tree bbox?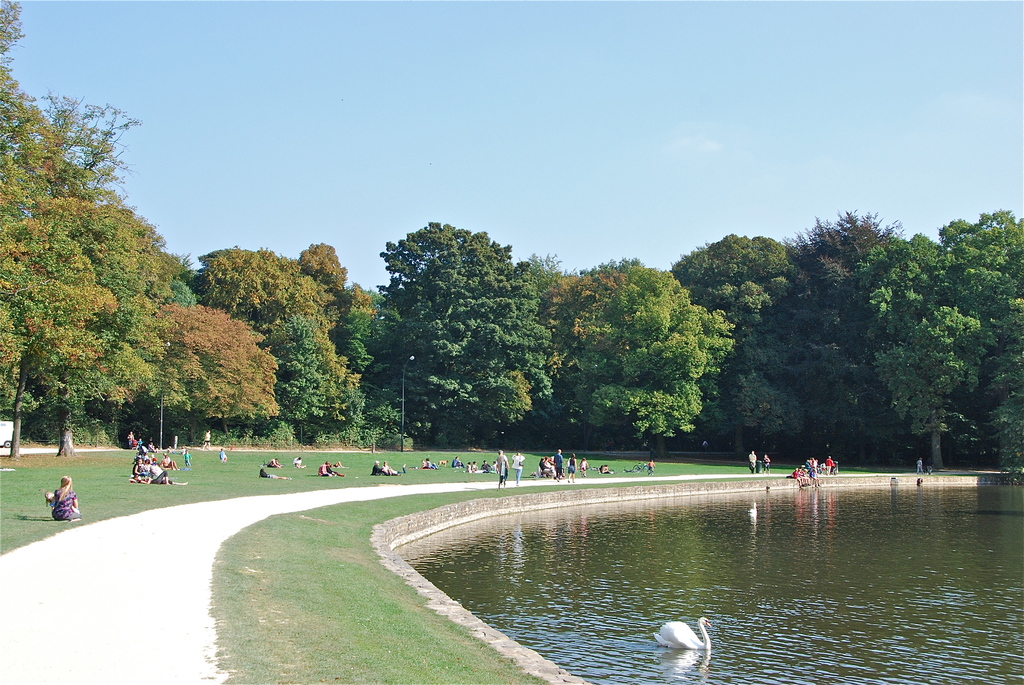
crop(12, 93, 191, 474)
